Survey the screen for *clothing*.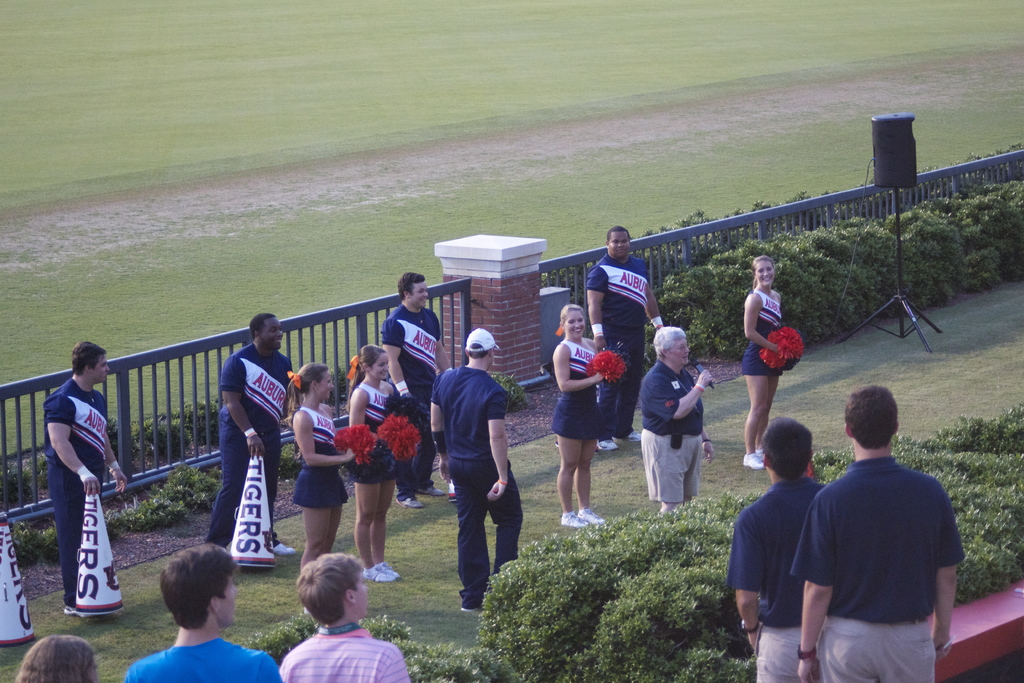
Survey found: region(211, 345, 300, 534).
